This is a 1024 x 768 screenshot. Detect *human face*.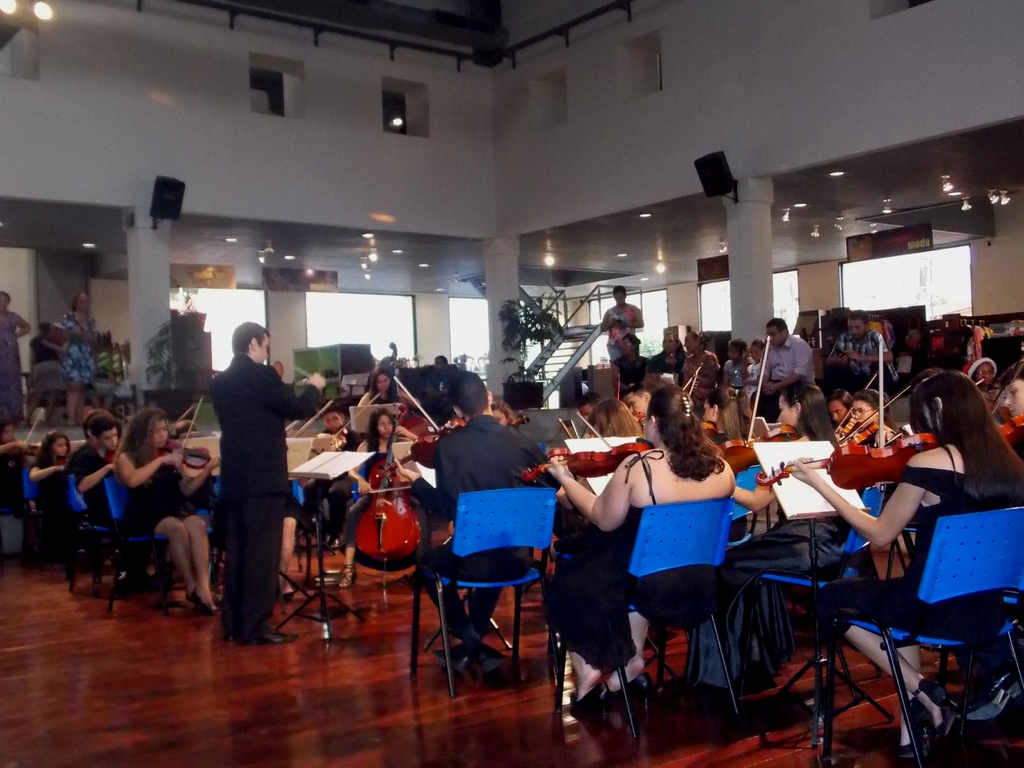
<box>97,425,121,450</box>.
